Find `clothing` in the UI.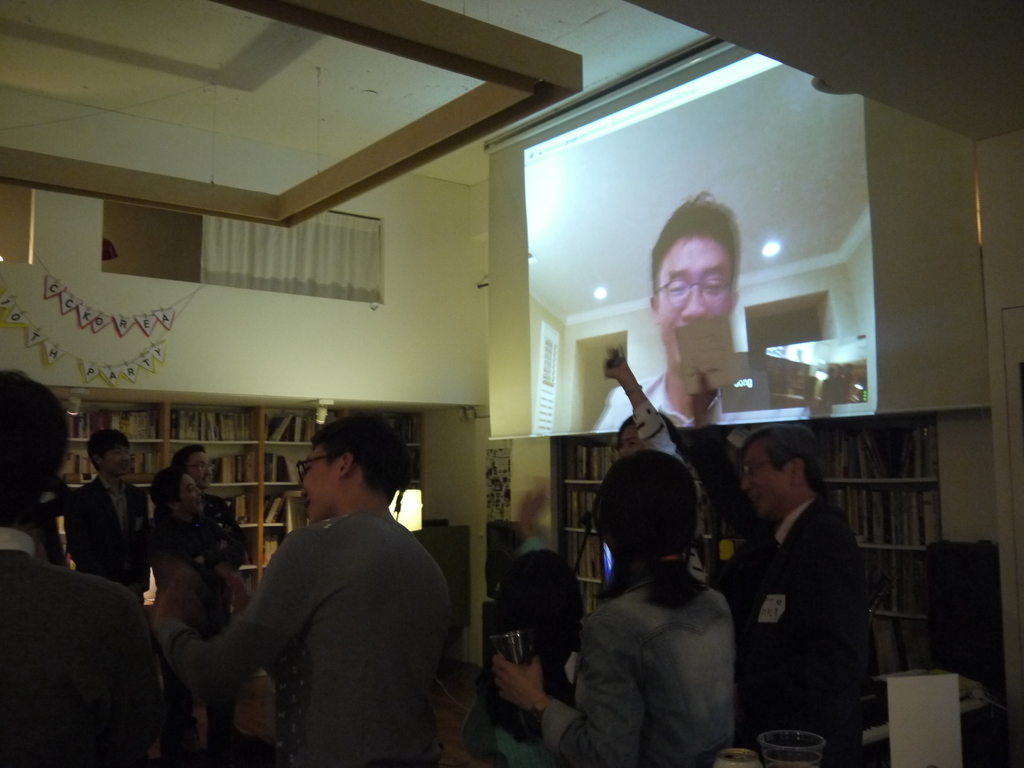
UI element at (592,367,812,428).
